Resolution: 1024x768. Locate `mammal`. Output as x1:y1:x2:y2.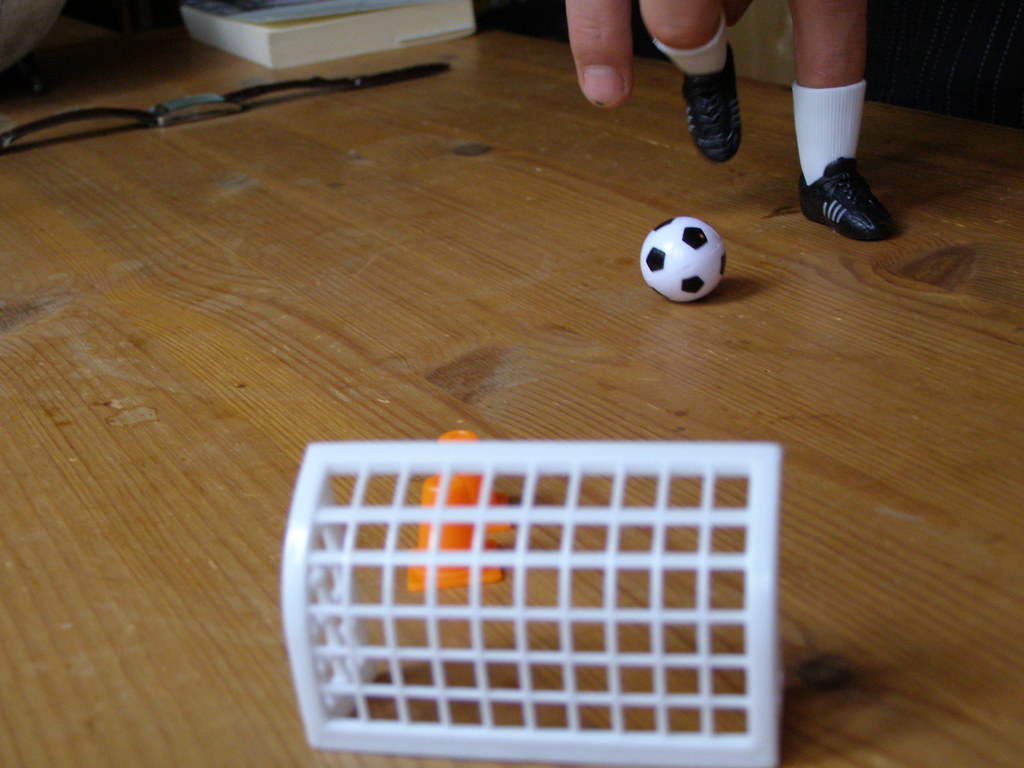
573:0:900:242.
